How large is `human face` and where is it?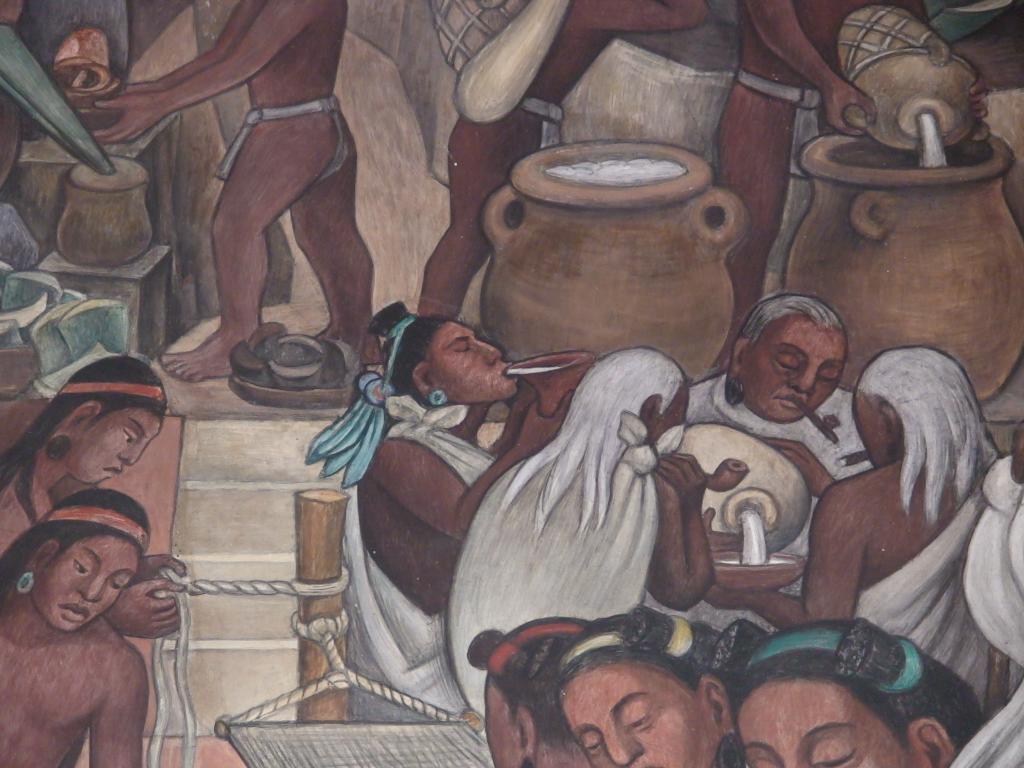
Bounding box: pyautogui.locateOnScreen(68, 409, 163, 481).
